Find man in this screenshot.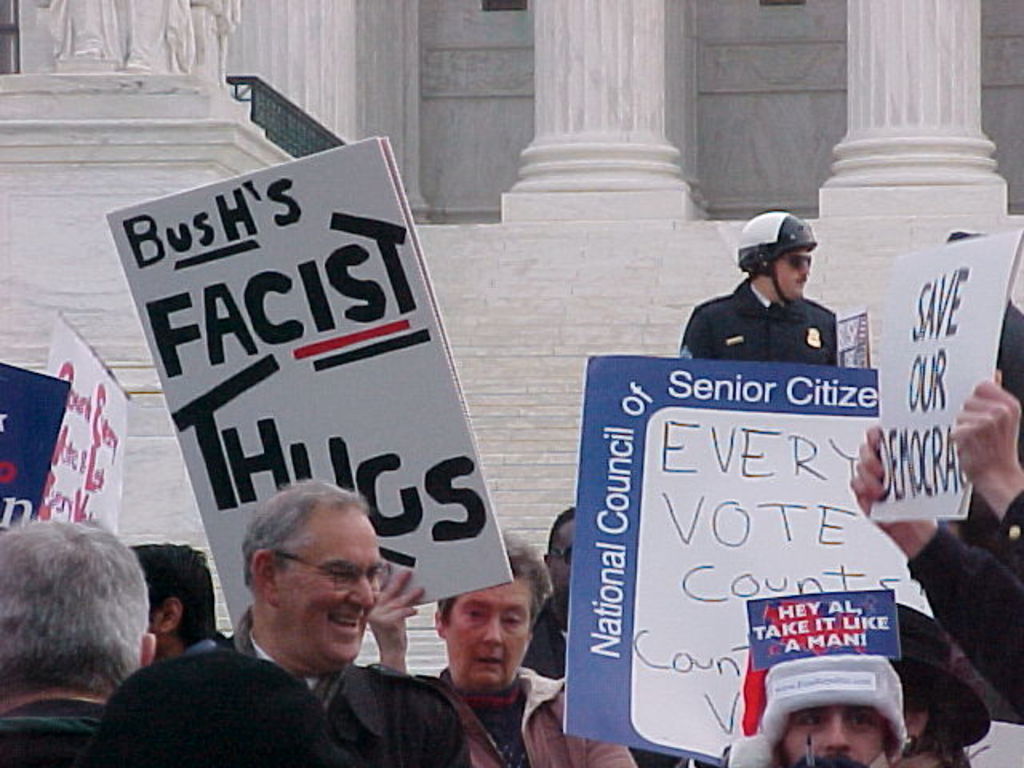
The bounding box for man is {"left": 522, "top": 509, "right": 579, "bottom": 682}.
